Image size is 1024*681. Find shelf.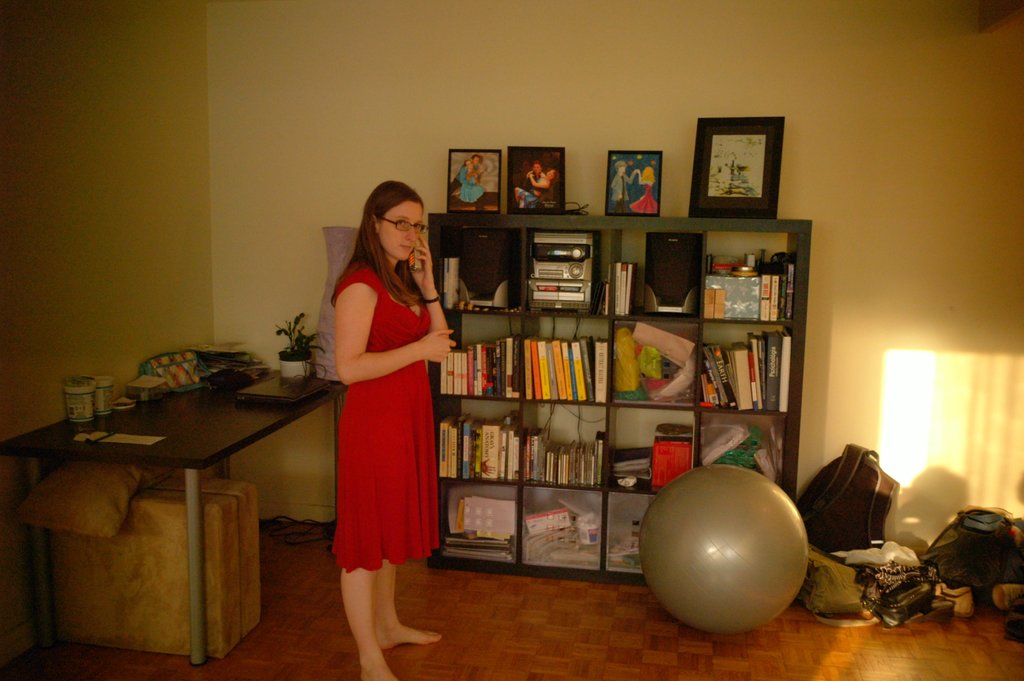
detection(701, 413, 796, 498).
